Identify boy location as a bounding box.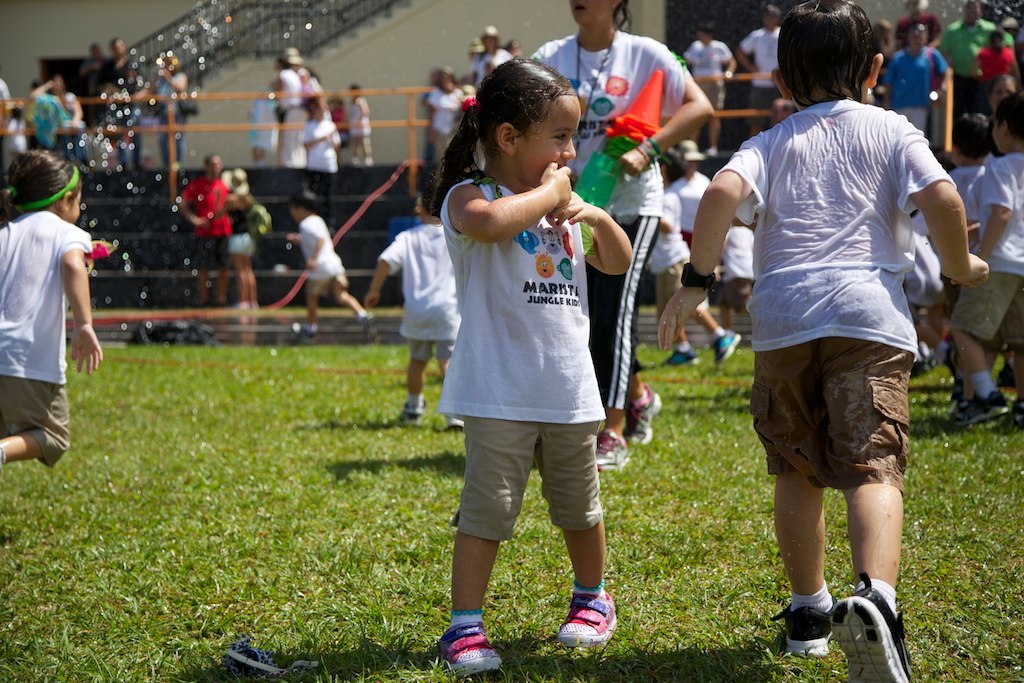
(288,182,369,339).
